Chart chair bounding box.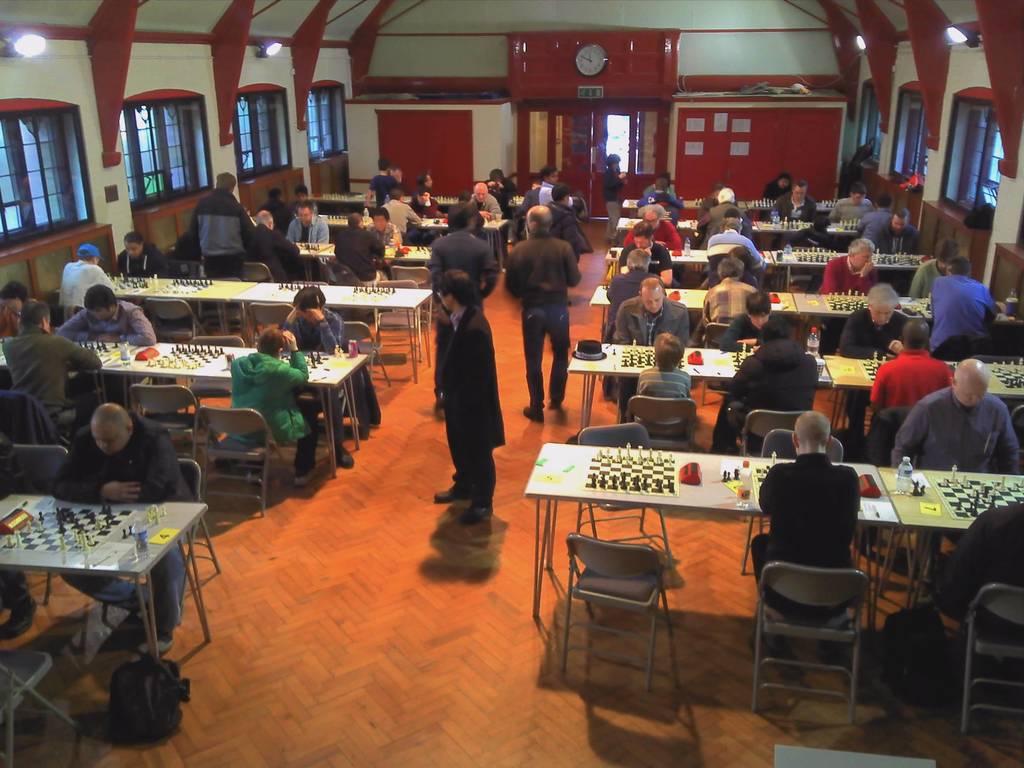
Charted: <region>564, 532, 676, 692</region>.
